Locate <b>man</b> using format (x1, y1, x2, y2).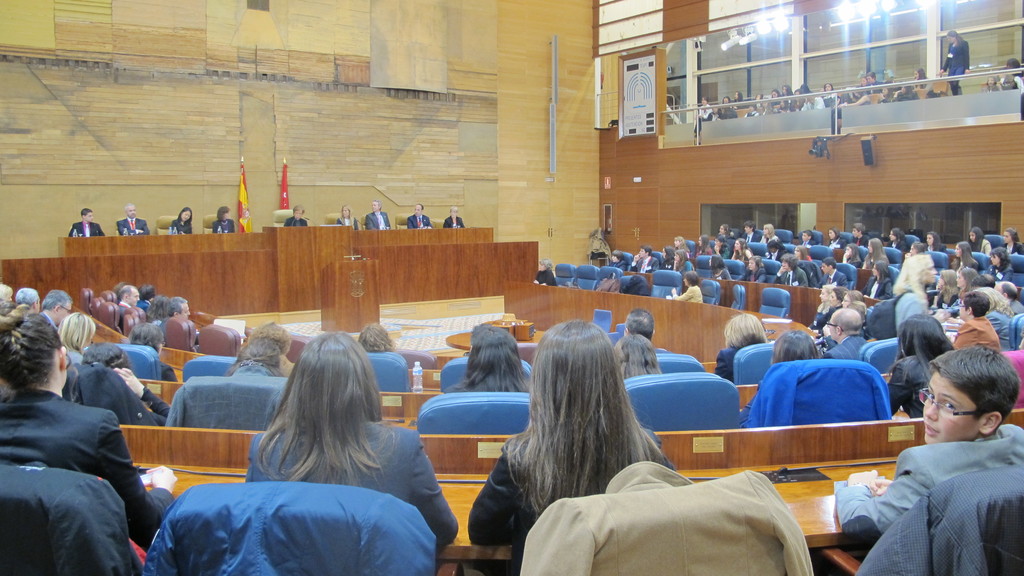
(38, 291, 75, 331).
